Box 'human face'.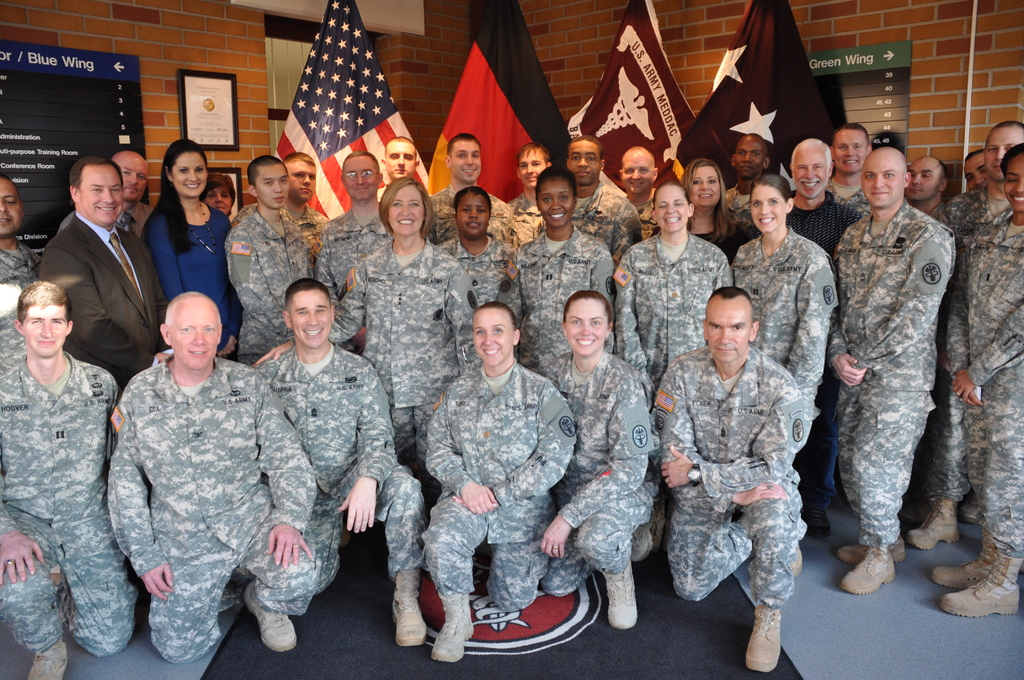
x1=255 y1=165 x2=294 y2=211.
